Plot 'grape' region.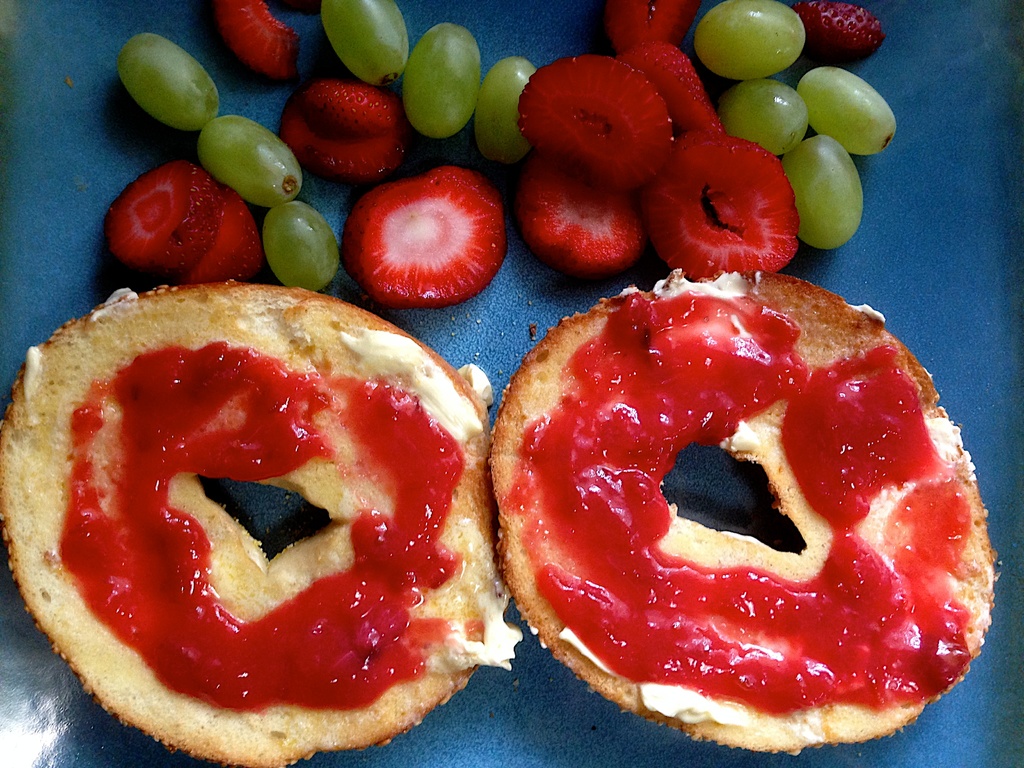
Plotted at (318,0,411,86).
